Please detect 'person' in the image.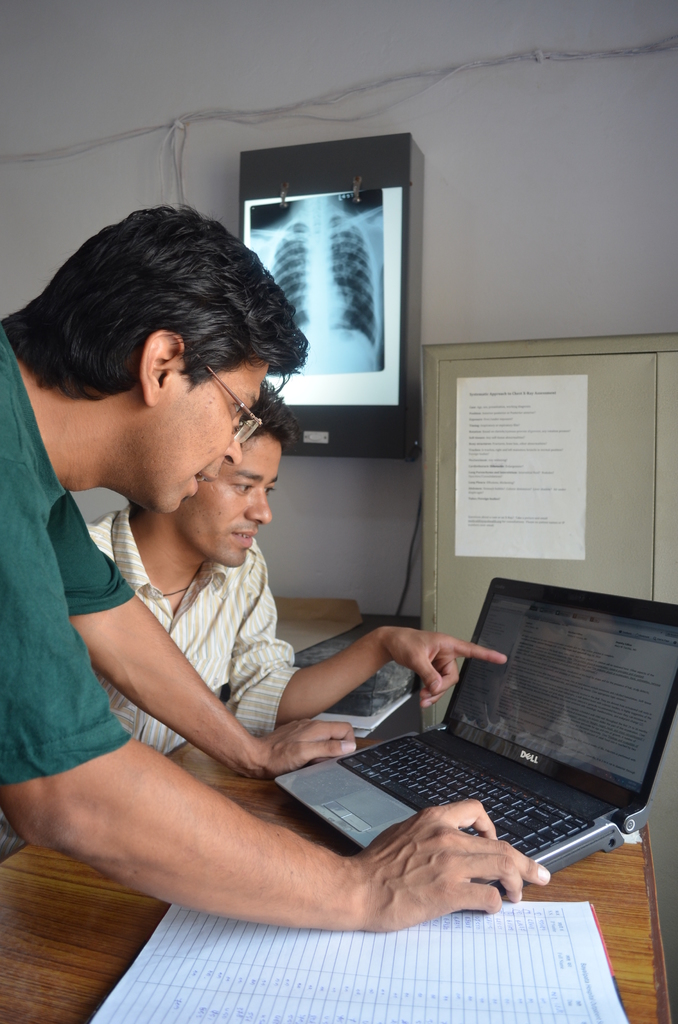
box(0, 206, 547, 936).
